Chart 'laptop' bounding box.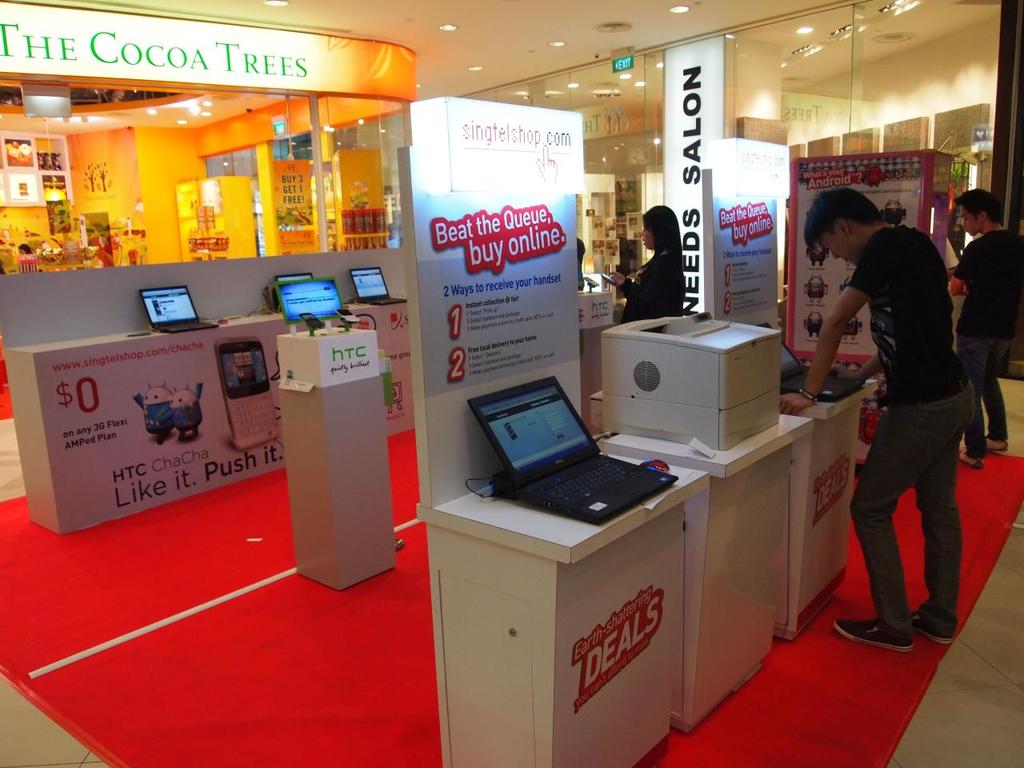
Charted: x1=758 y1=322 x2=866 y2=403.
